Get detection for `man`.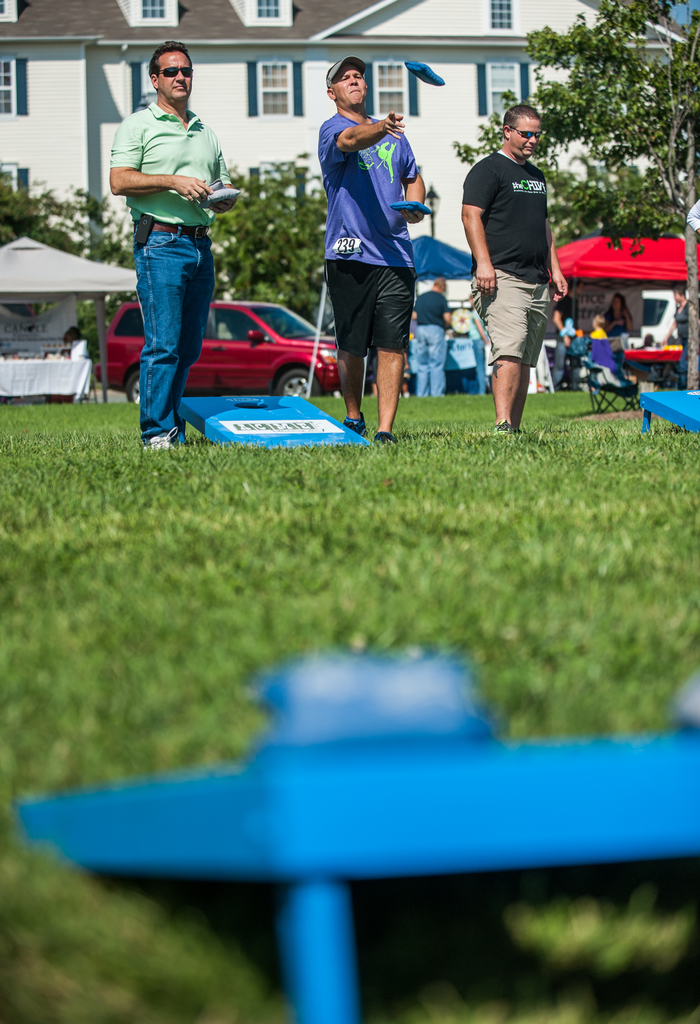
Detection: {"left": 409, "top": 269, "right": 457, "bottom": 398}.
